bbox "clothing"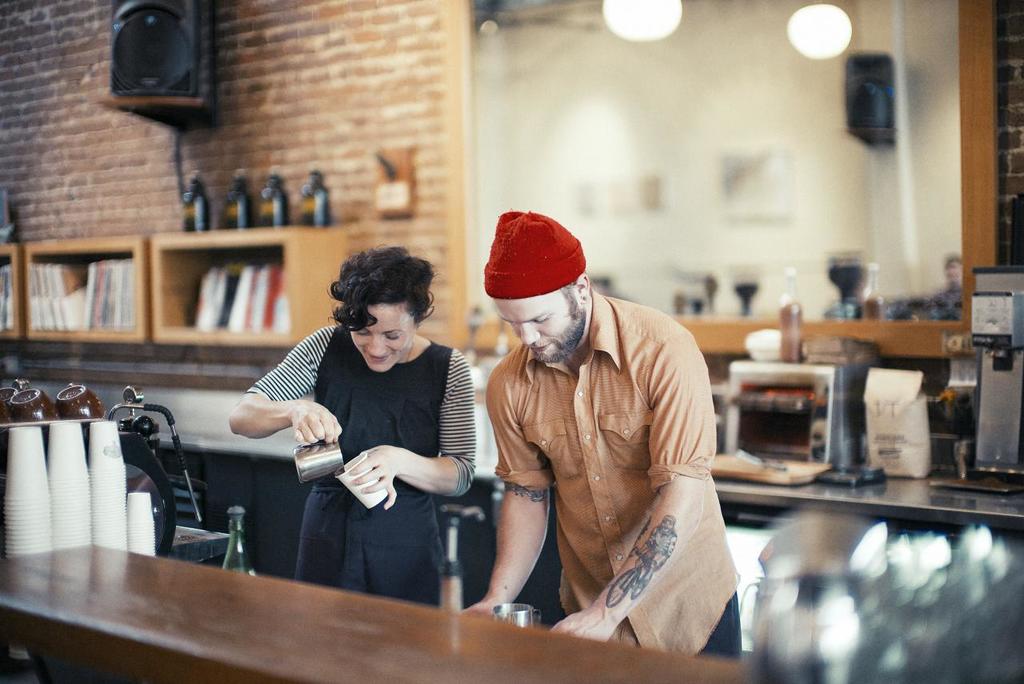
x1=248 y1=321 x2=476 y2=601
